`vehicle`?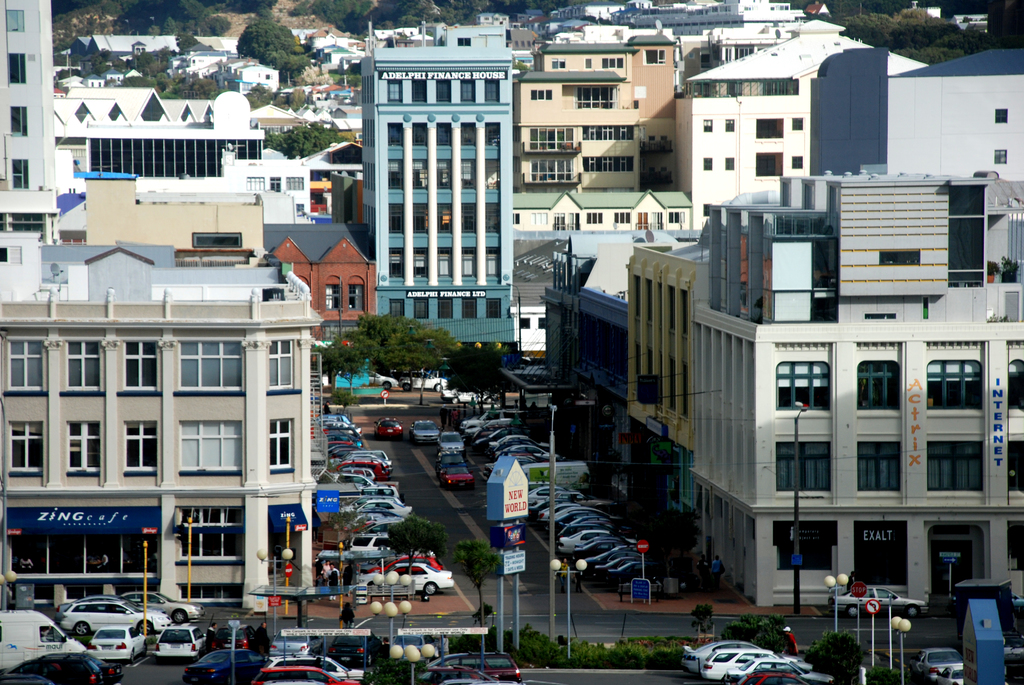
<region>189, 650, 273, 684</region>
